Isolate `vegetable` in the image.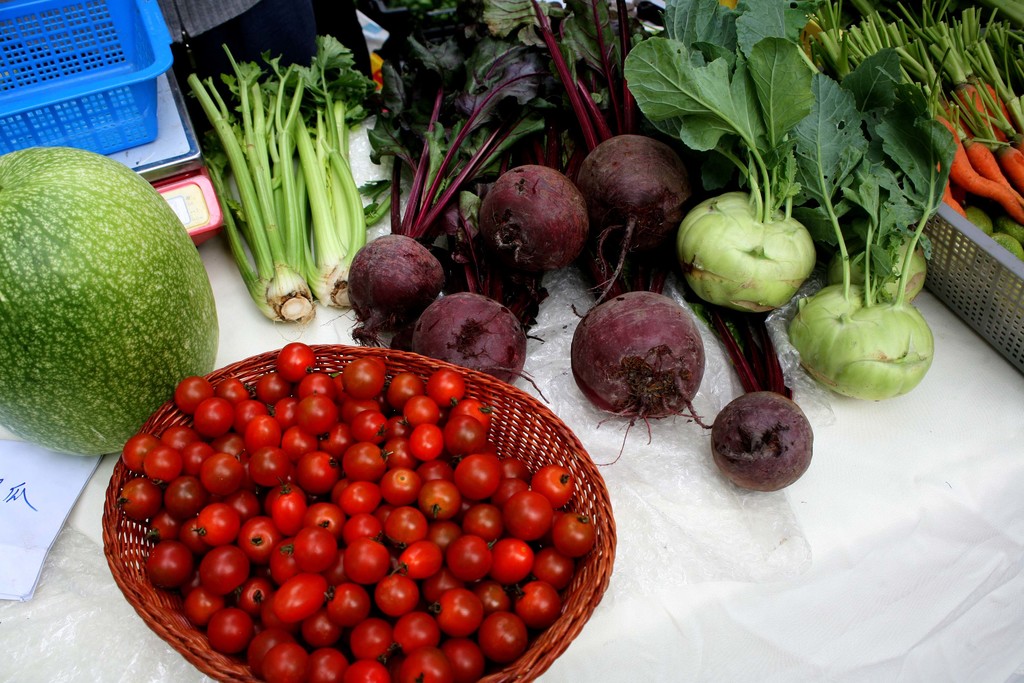
Isolated region: crop(707, 311, 813, 493).
